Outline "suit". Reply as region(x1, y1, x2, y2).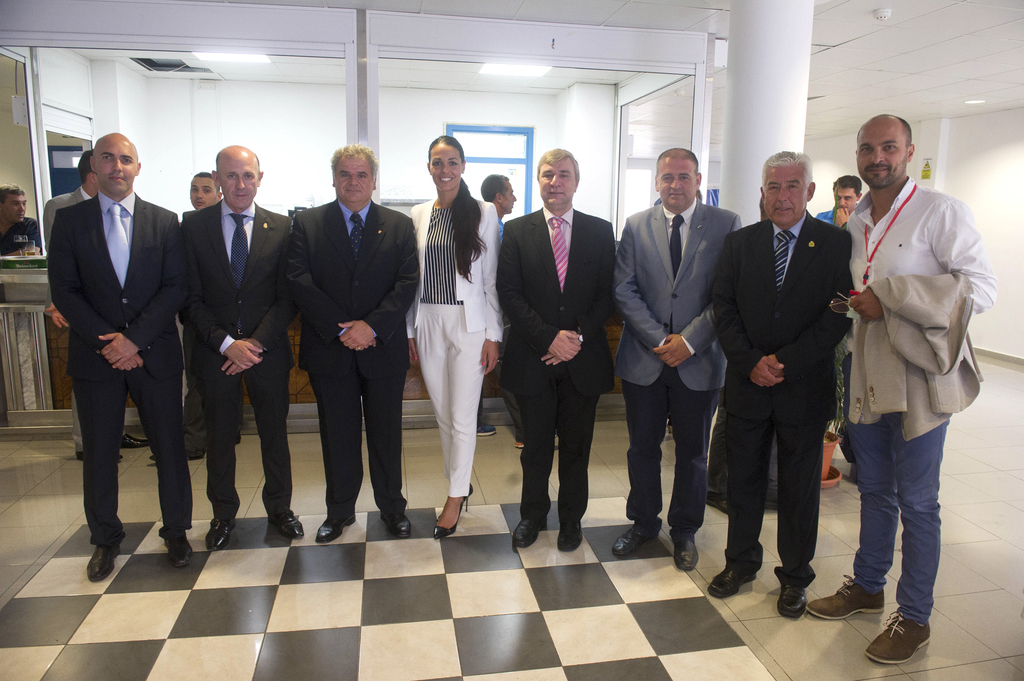
region(286, 200, 422, 523).
